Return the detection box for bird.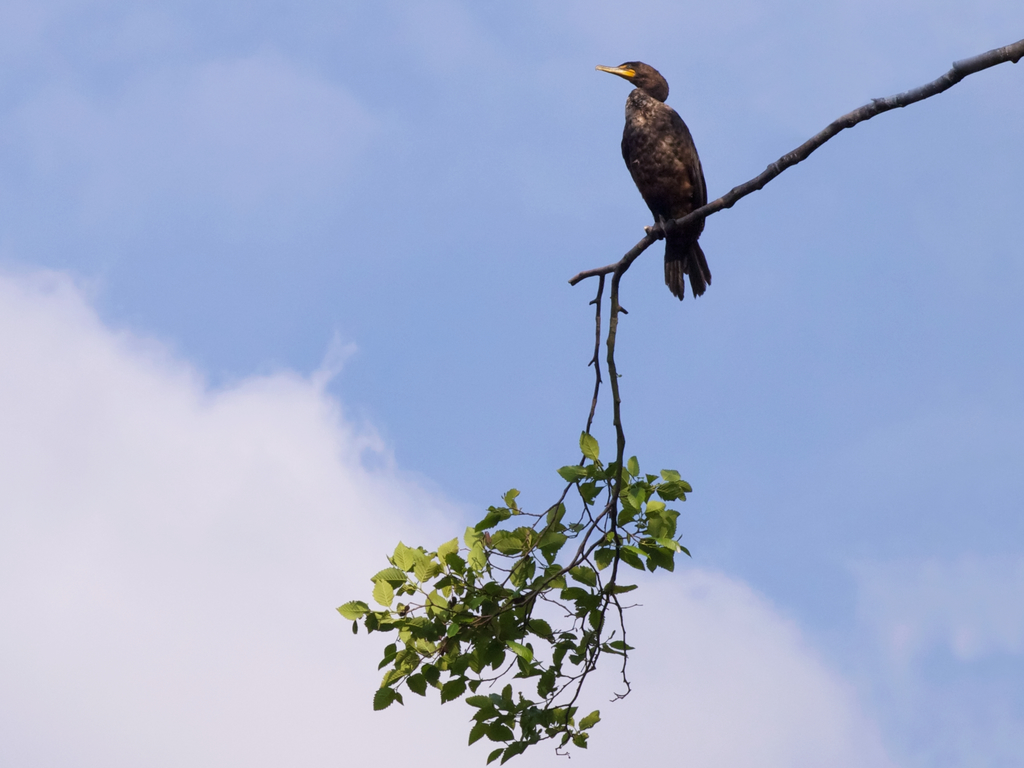
[592, 65, 717, 273].
